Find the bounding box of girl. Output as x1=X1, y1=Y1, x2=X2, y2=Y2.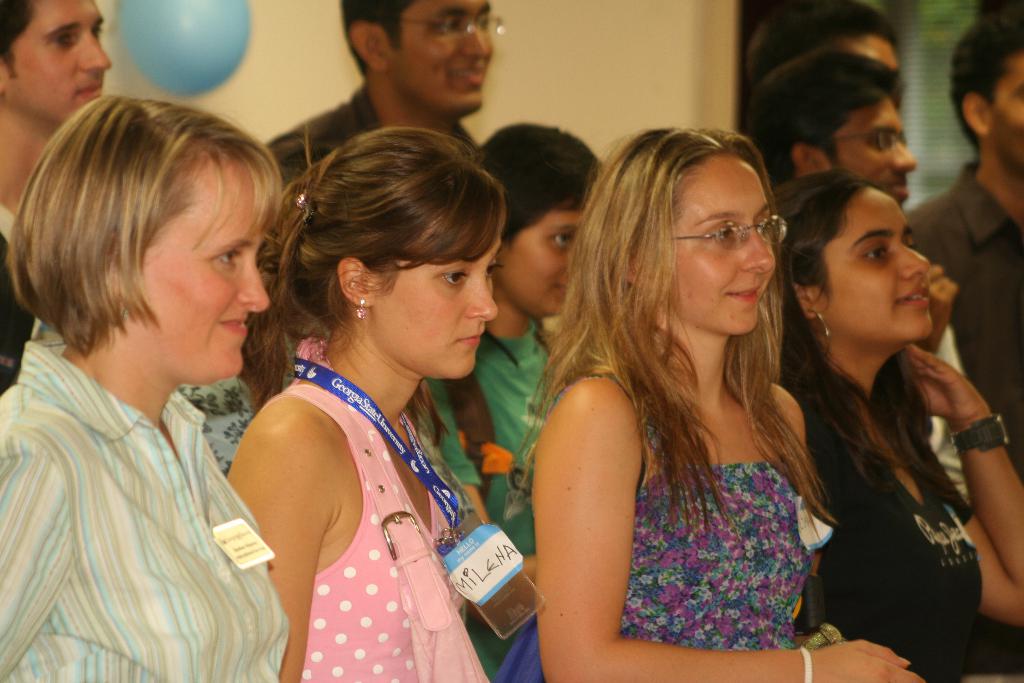
x1=228, y1=121, x2=522, y2=682.
